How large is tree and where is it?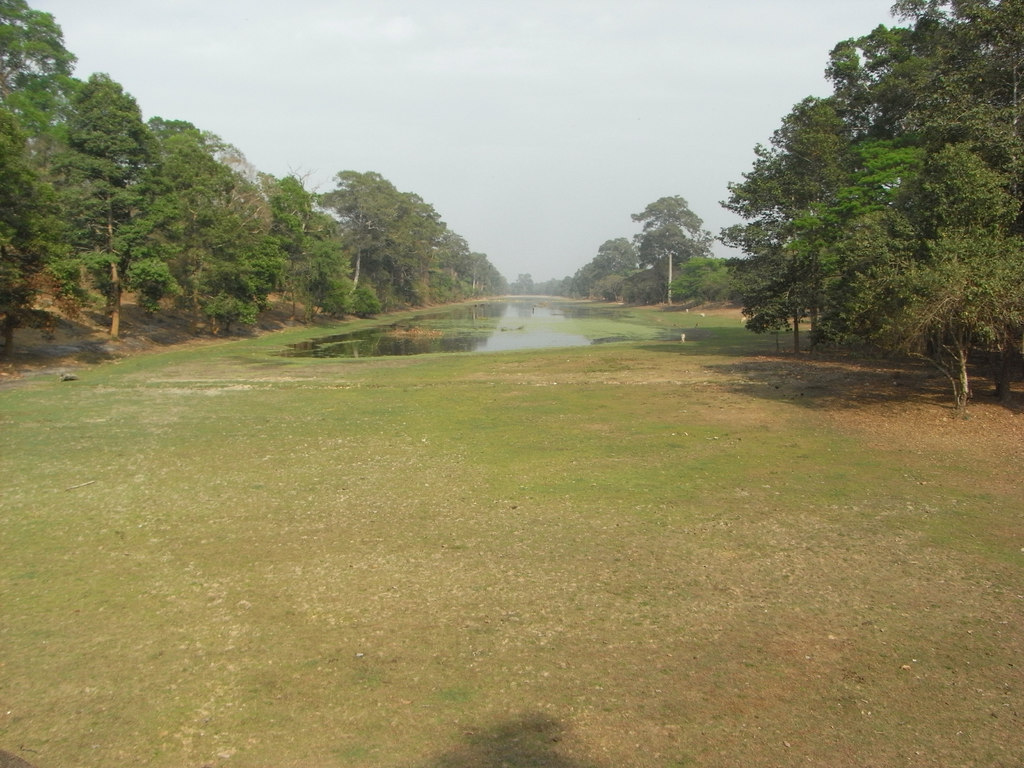
Bounding box: pyautogui.locateOnScreen(598, 249, 623, 280).
